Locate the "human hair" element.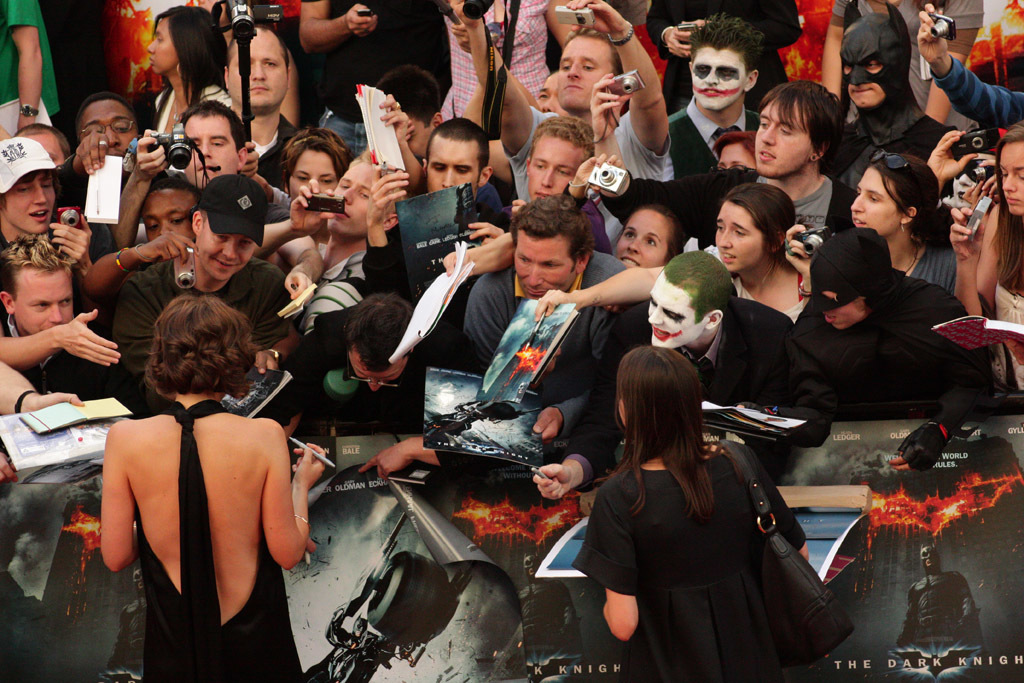
Element bbox: 866/151/954/251.
